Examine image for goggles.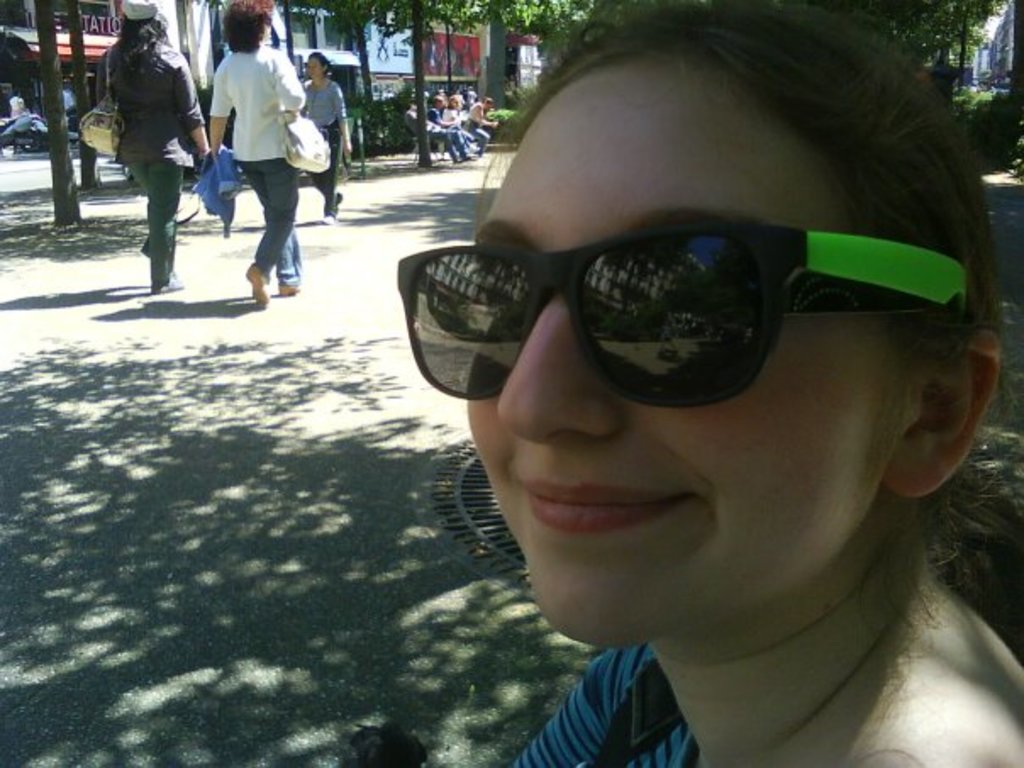
Examination result: <box>387,234,975,437</box>.
